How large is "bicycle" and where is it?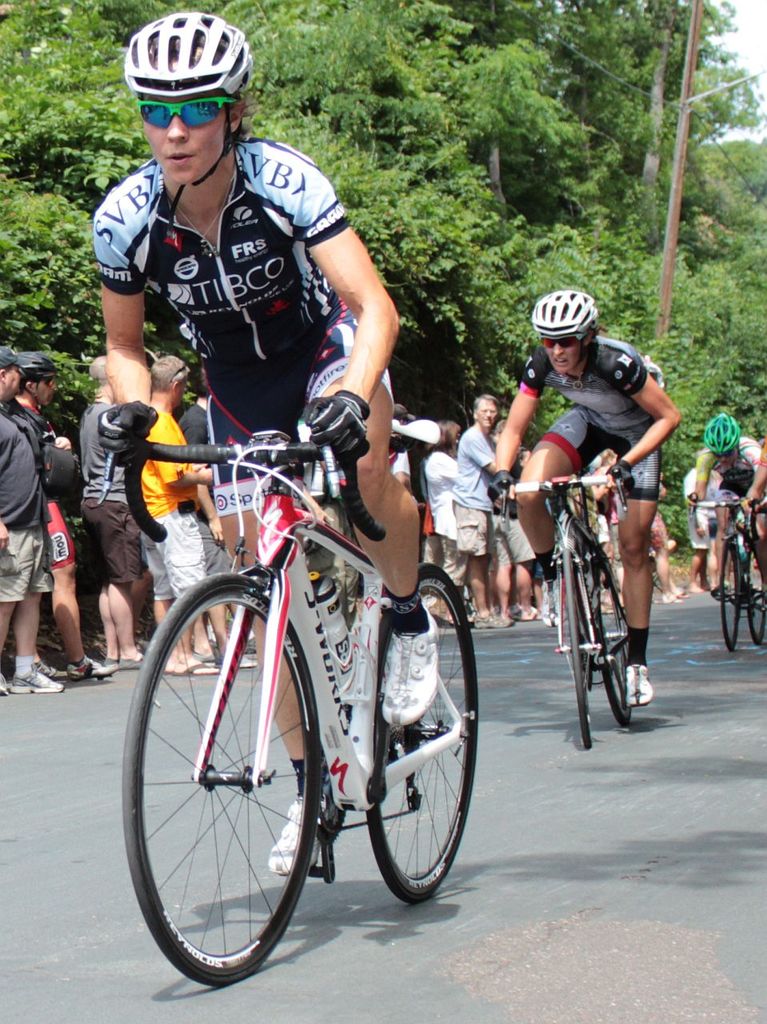
Bounding box: detection(84, 400, 483, 982).
